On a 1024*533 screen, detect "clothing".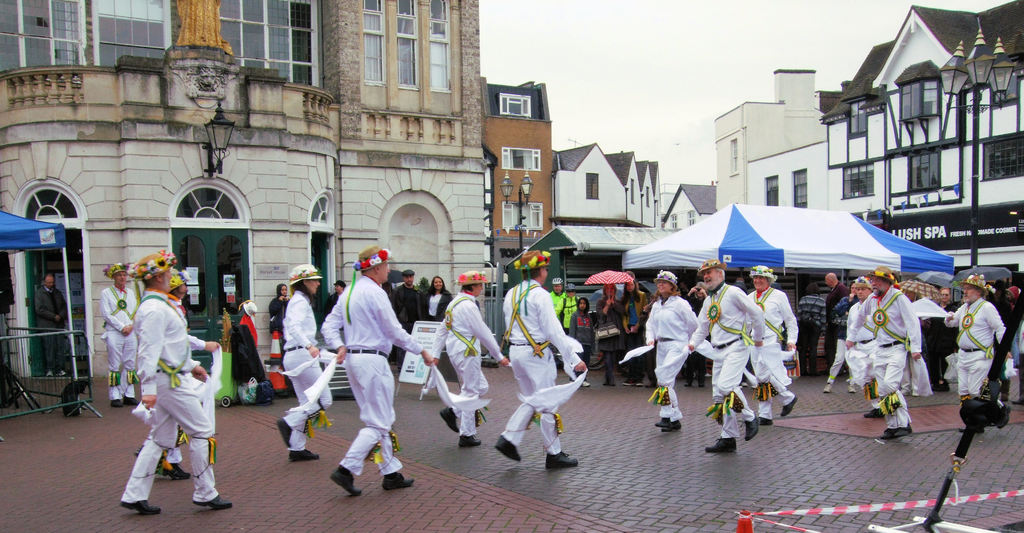
box(104, 284, 138, 400).
